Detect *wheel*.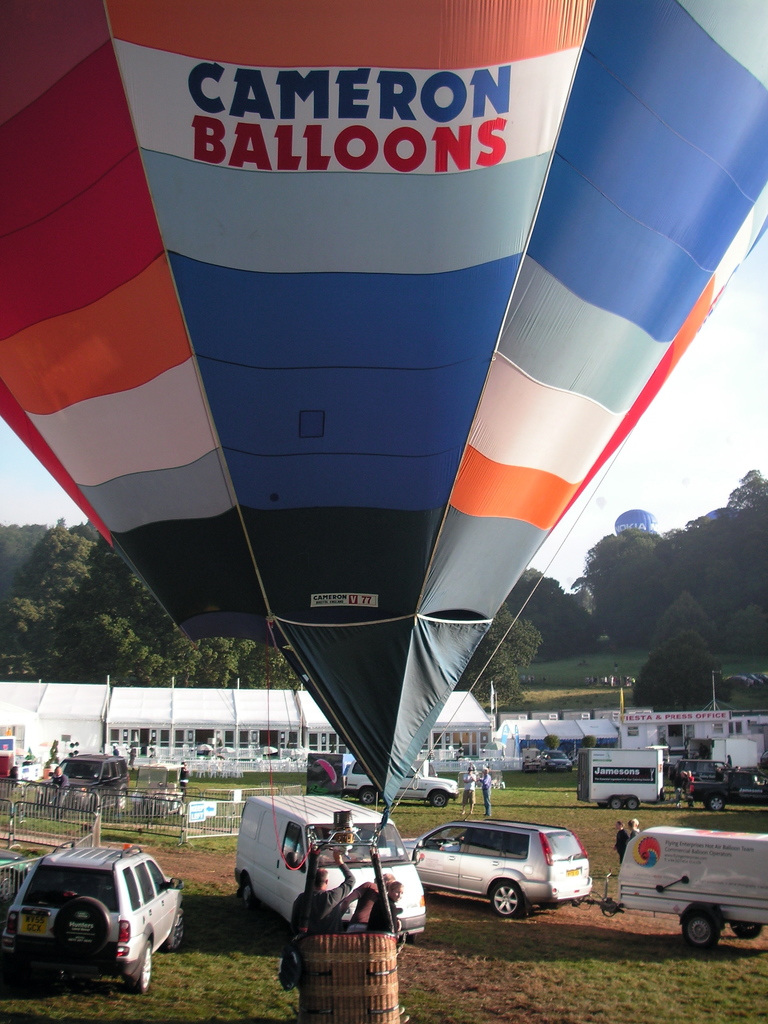
Detected at rect(595, 801, 605, 806).
